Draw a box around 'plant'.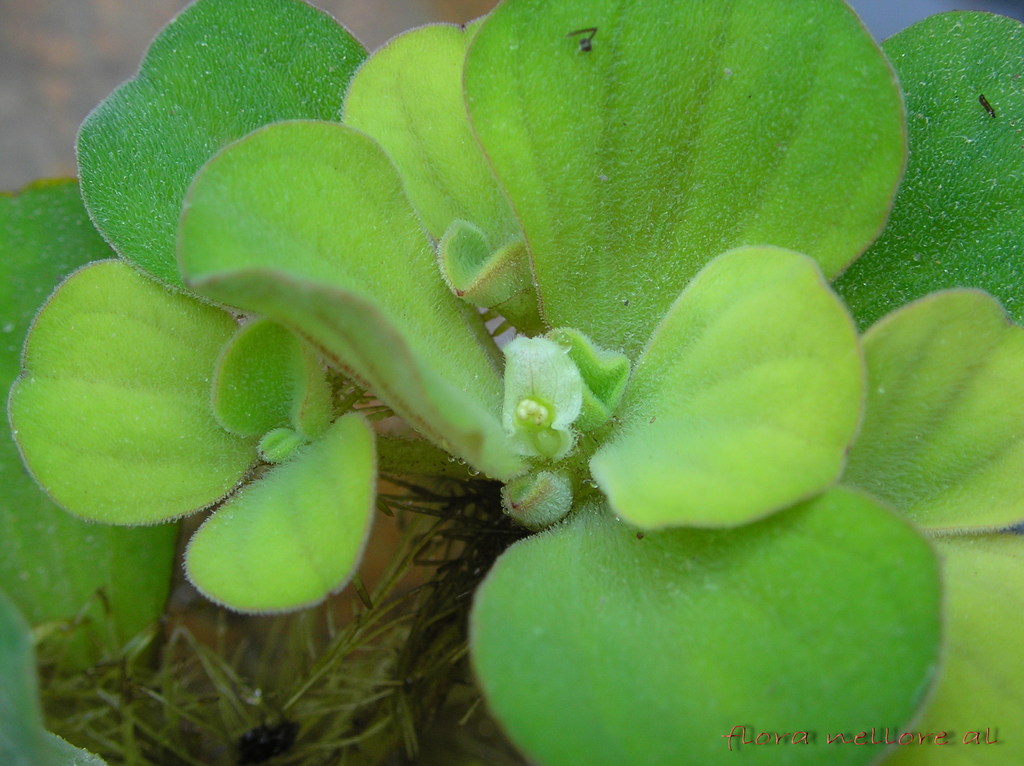
0,0,1023,748.
